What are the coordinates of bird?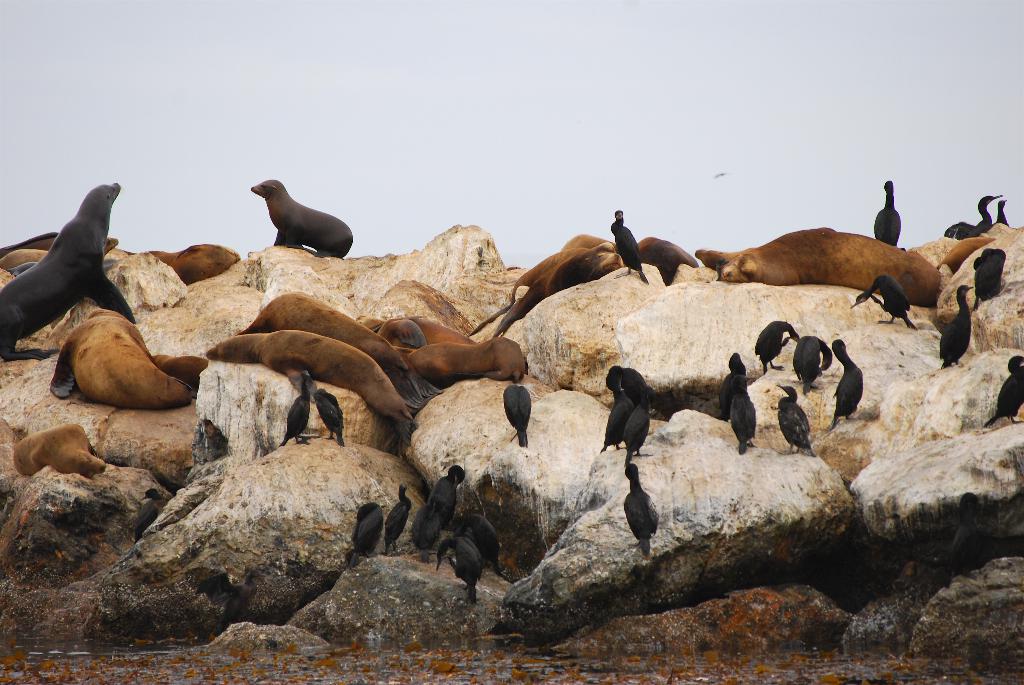
left=607, top=205, right=648, bottom=285.
